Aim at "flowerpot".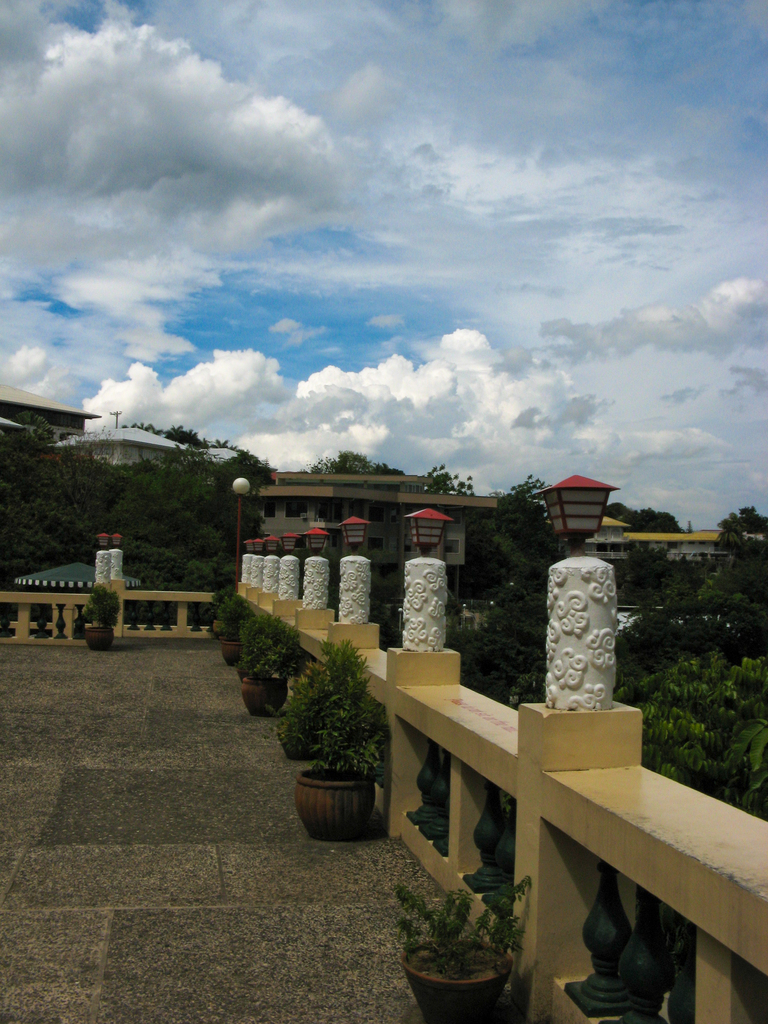
Aimed at Rect(403, 934, 506, 1023).
